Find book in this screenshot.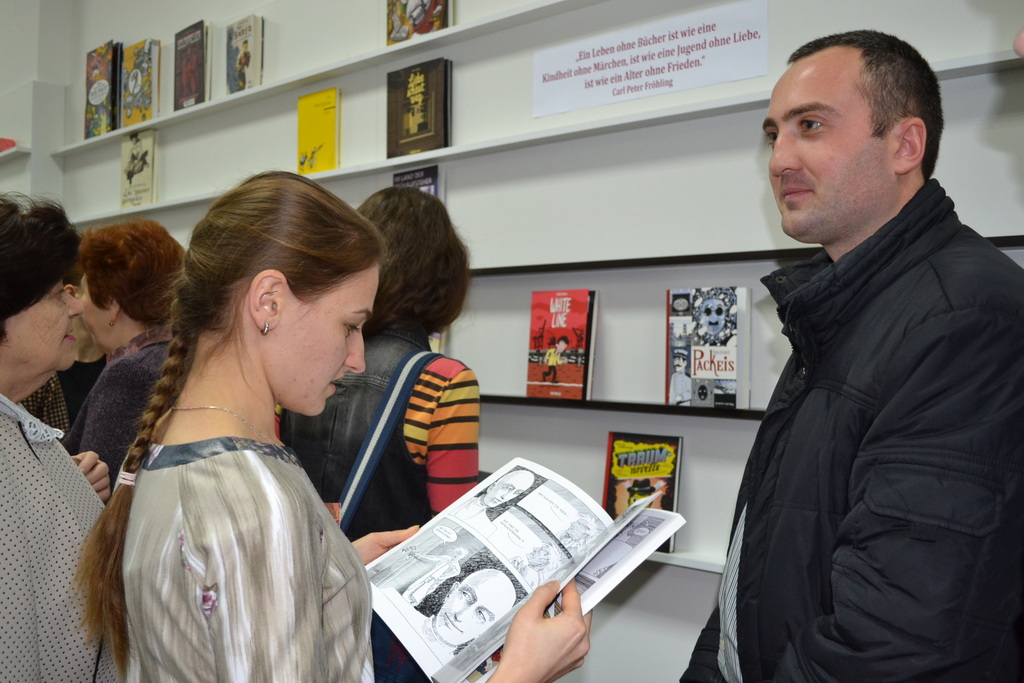
The bounding box for book is (left=661, top=283, right=758, bottom=409).
